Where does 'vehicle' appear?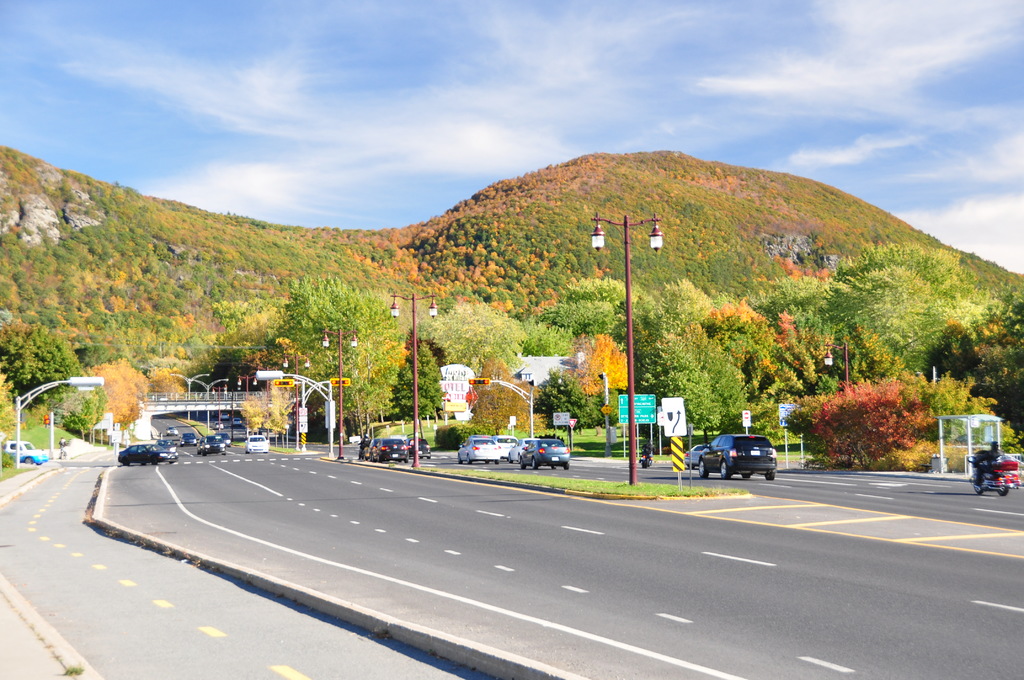
Appears at 192, 432, 226, 457.
